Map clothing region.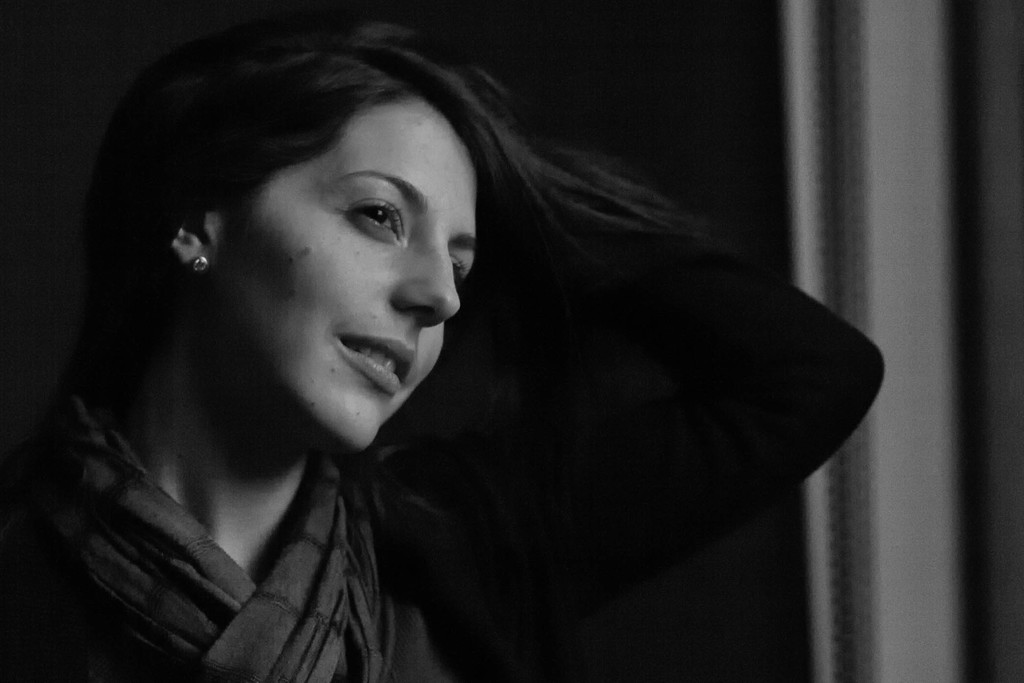
Mapped to {"x1": 0, "y1": 387, "x2": 441, "y2": 682}.
